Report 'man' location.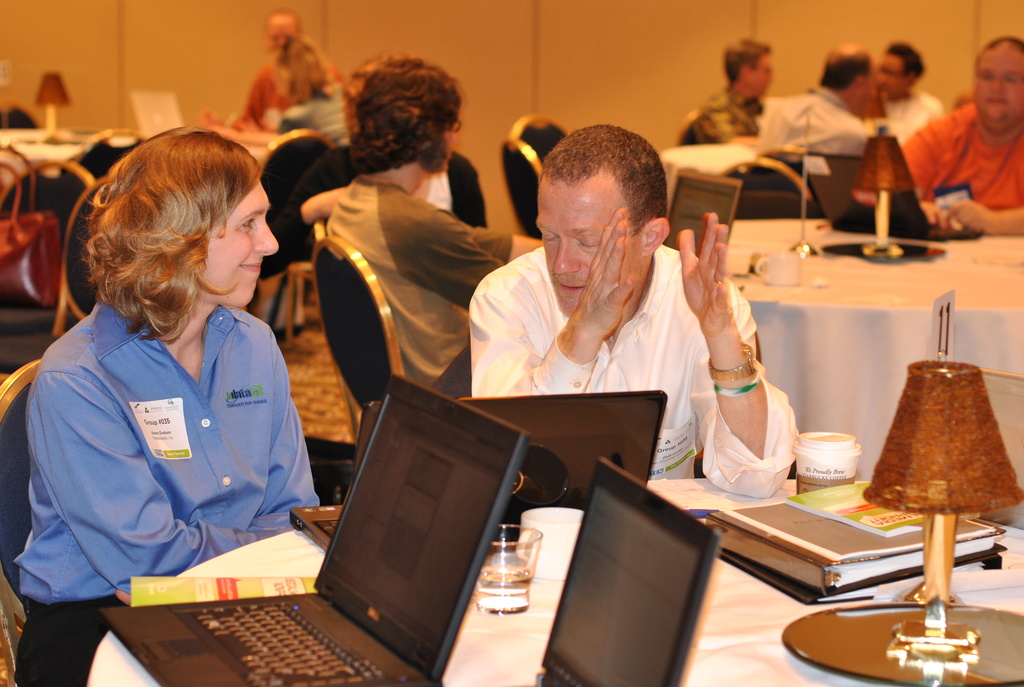
Report: 468 122 799 500.
